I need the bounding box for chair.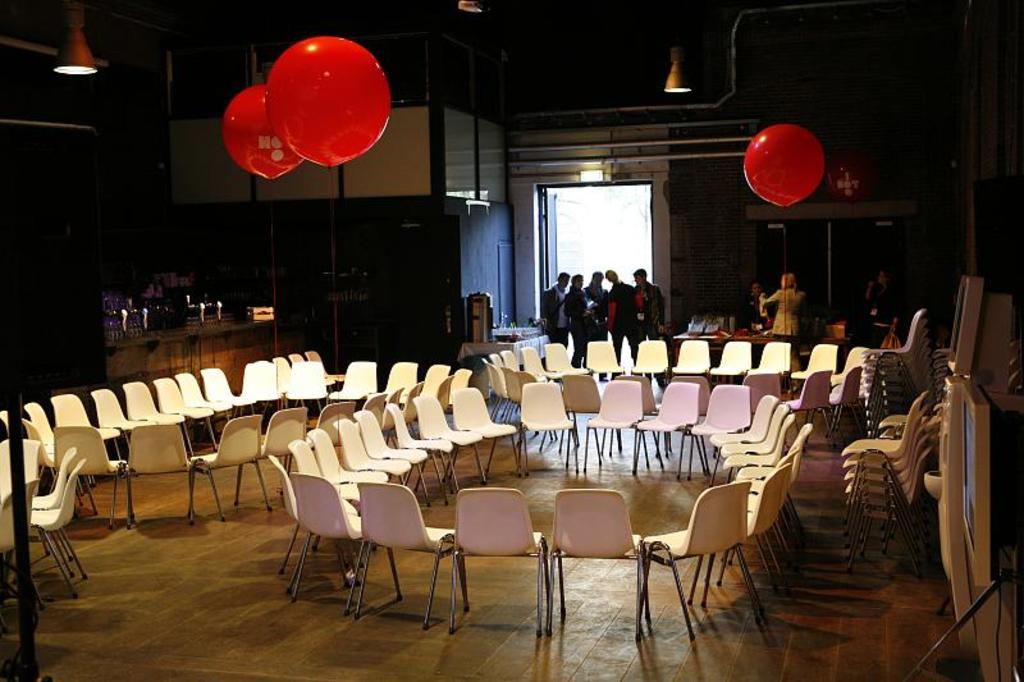
Here it is: [157, 377, 200, 422].
